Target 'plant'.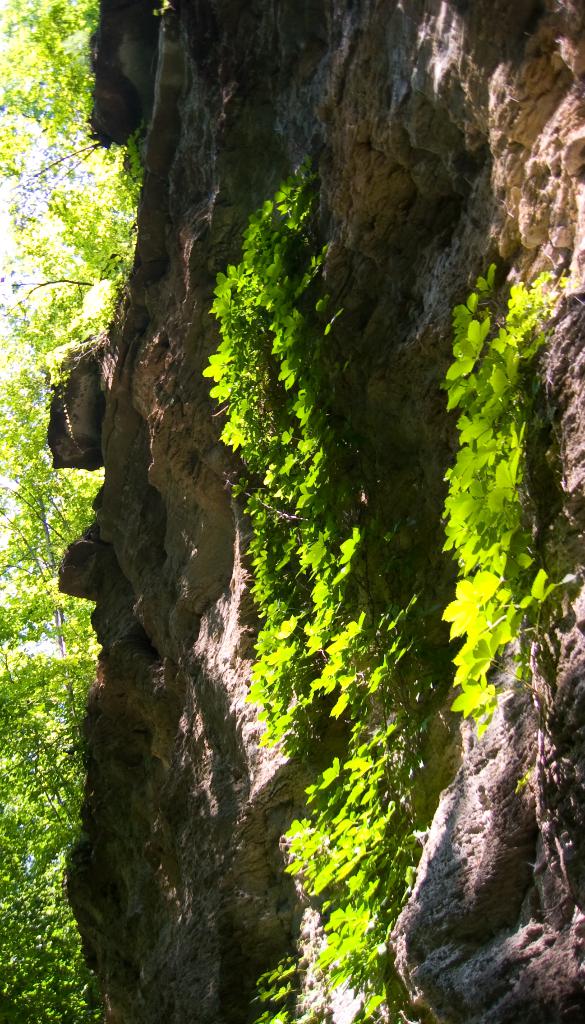
Target region: x1=441 y1=279 x2=579 y2=796.
